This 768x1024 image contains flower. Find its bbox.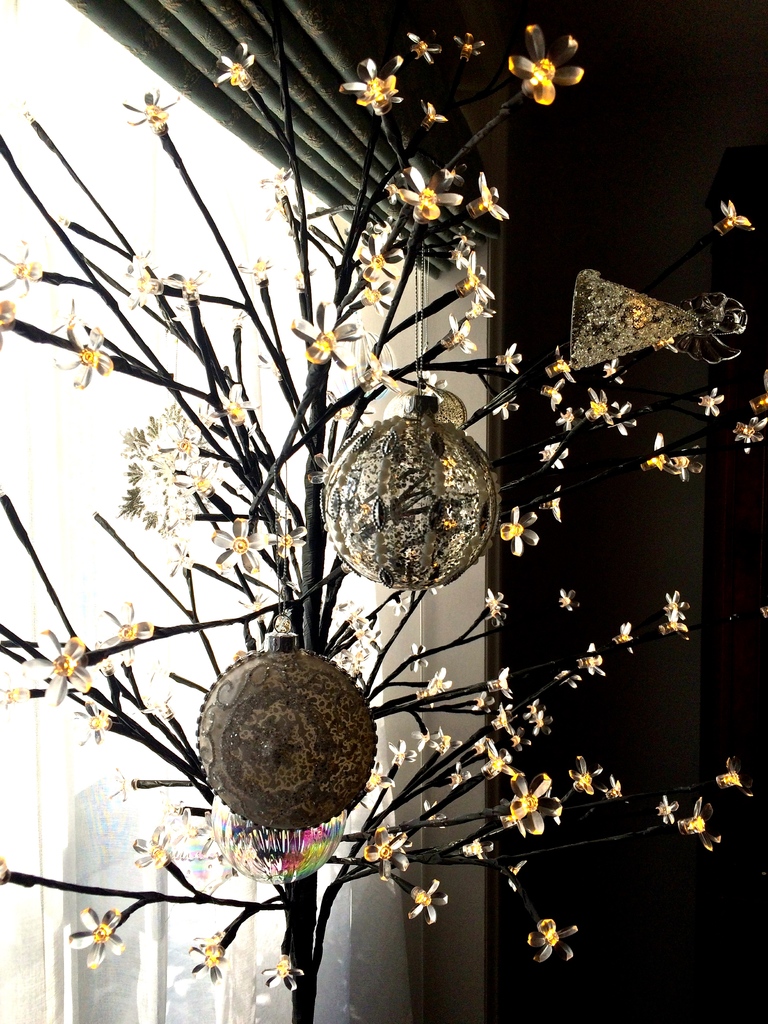
(70, 703, 113, 745).
